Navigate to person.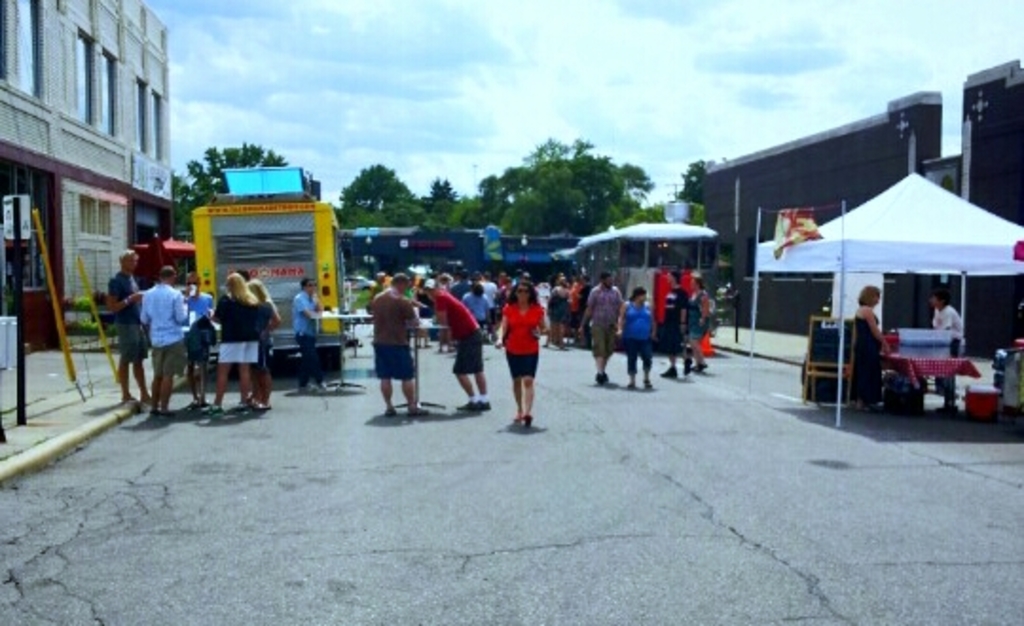
Navigation target: <region>540, 271, 575, 347</region>.
